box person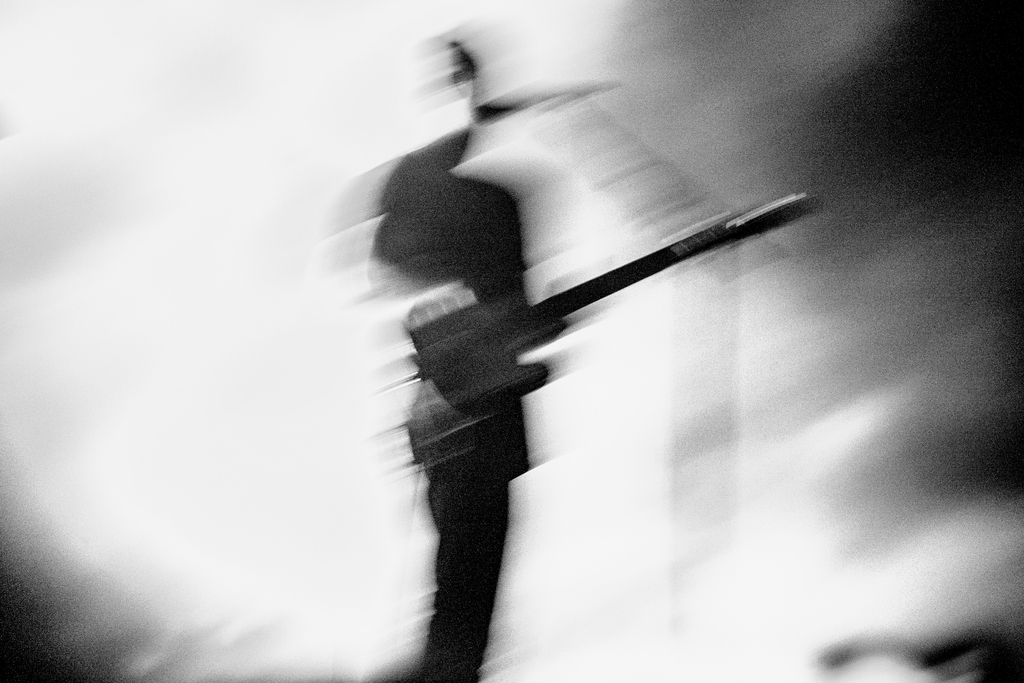
(330, 21, 550, 682)
